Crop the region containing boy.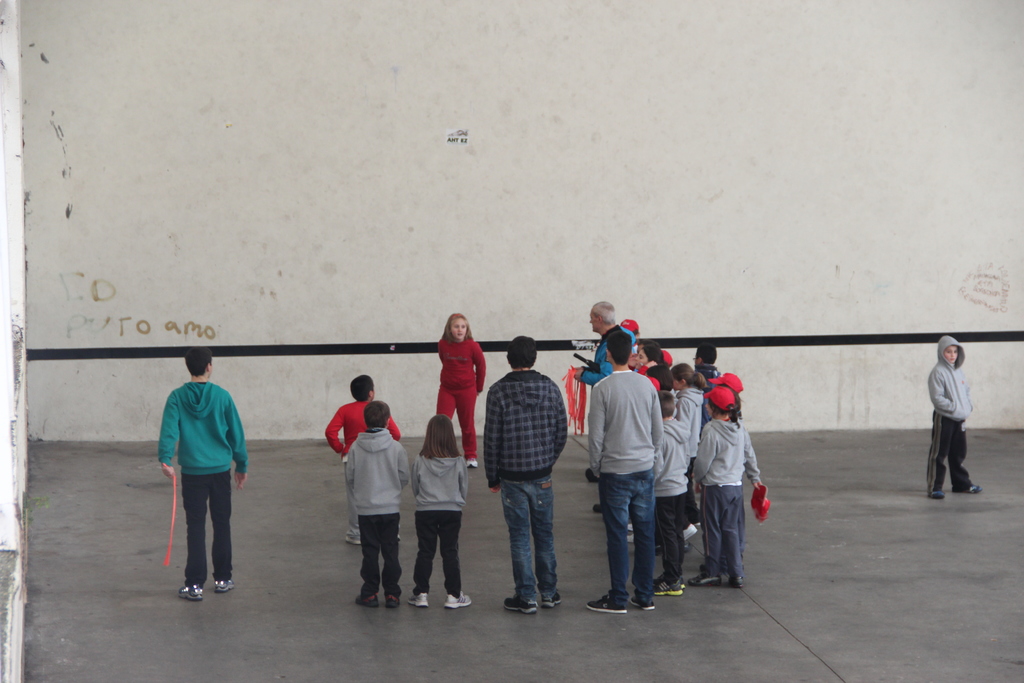
Crop region: 692:344:726:381.
